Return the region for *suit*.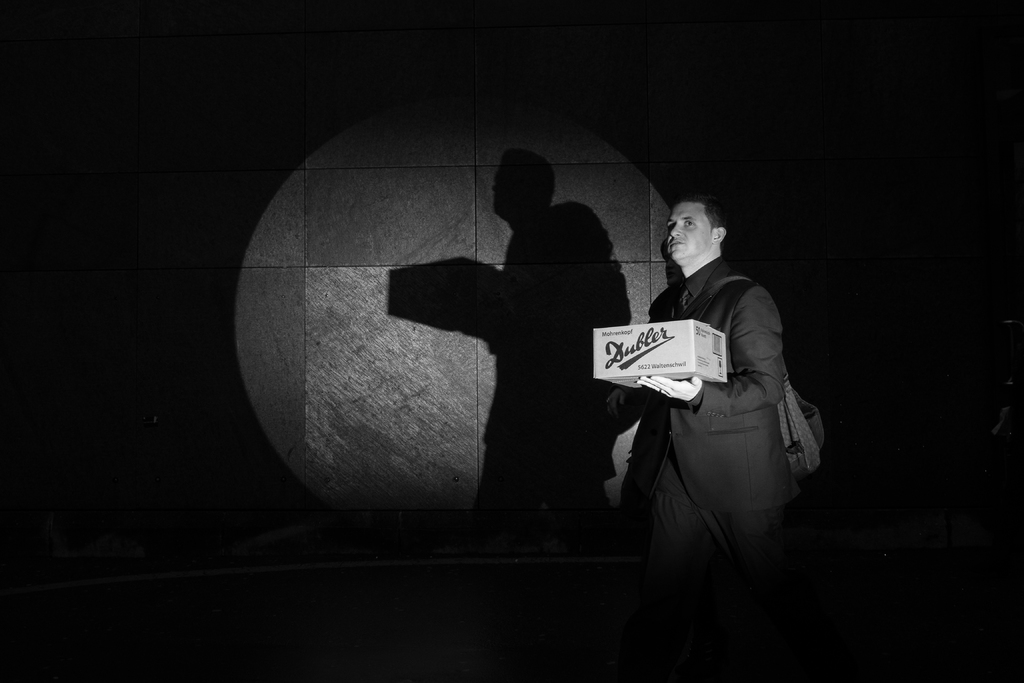
[x1=595, y1=220, x2=829, y2=593].
